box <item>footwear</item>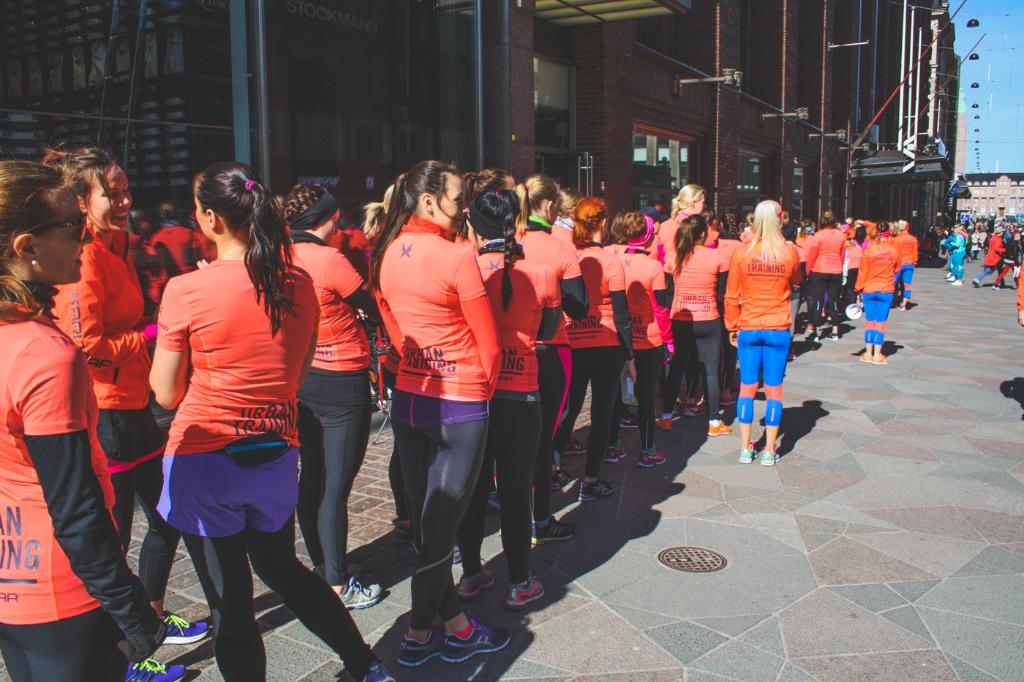
rect(562, 436, 586, 457)
